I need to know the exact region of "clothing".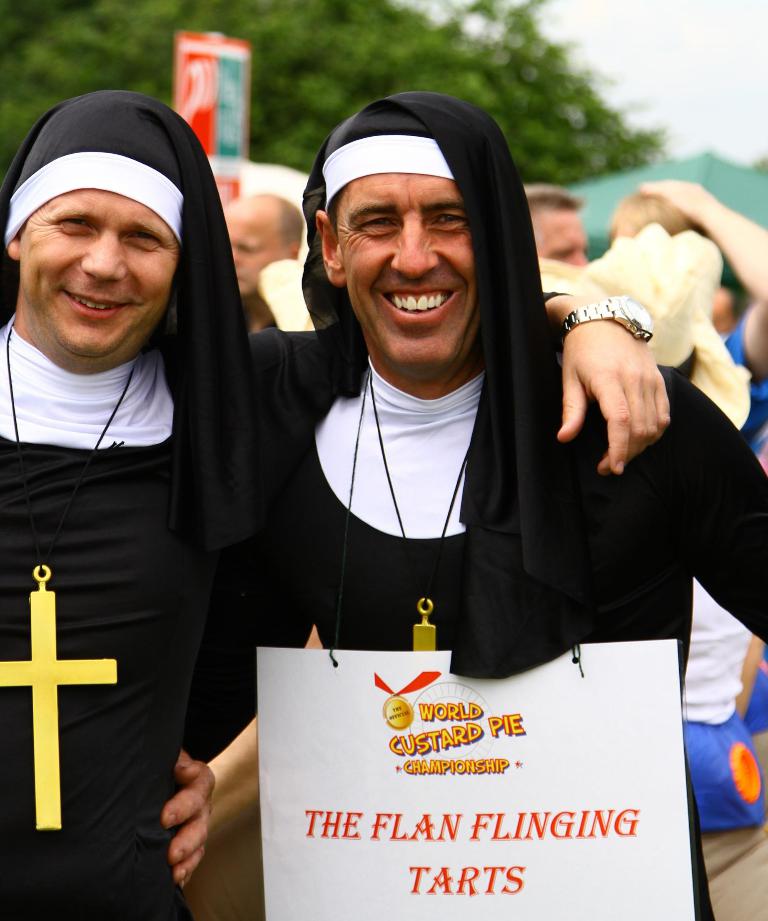
Region: BBox(6, 157, 269, 876).
